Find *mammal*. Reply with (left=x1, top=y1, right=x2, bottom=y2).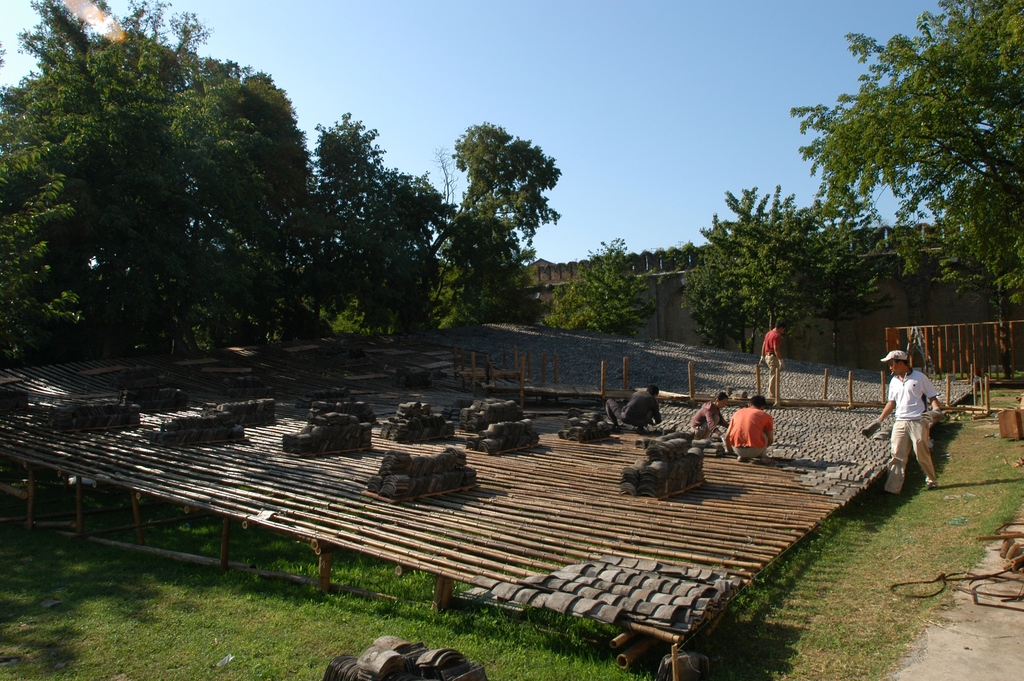
(left=896, top=342, right=955, bottom=503).
